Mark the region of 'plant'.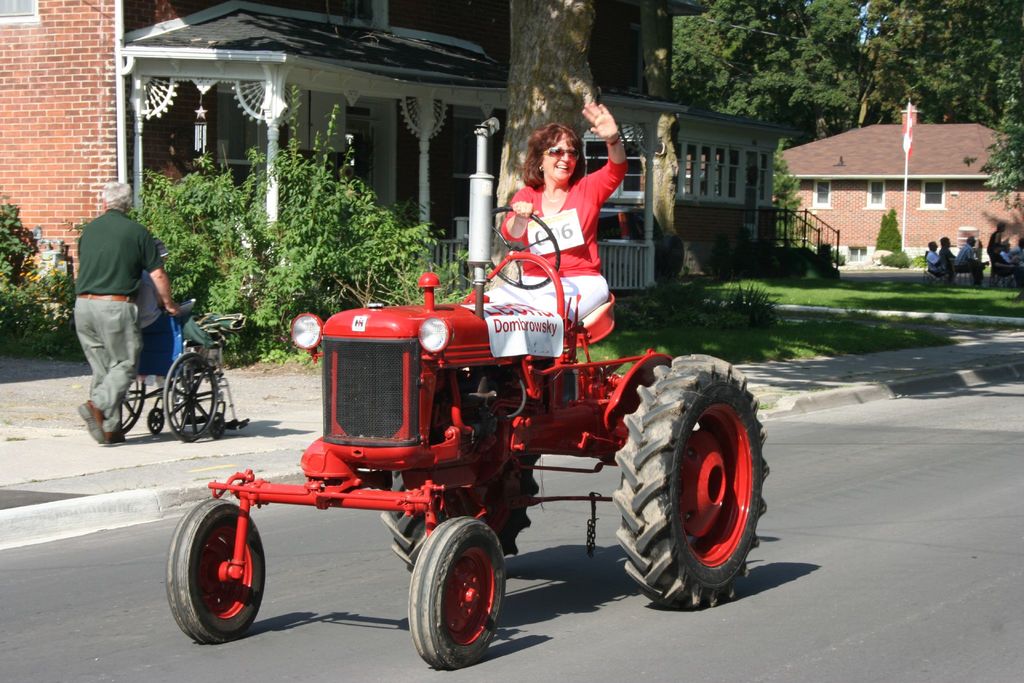
Region: l=876, t=202, r=904, b=267.
